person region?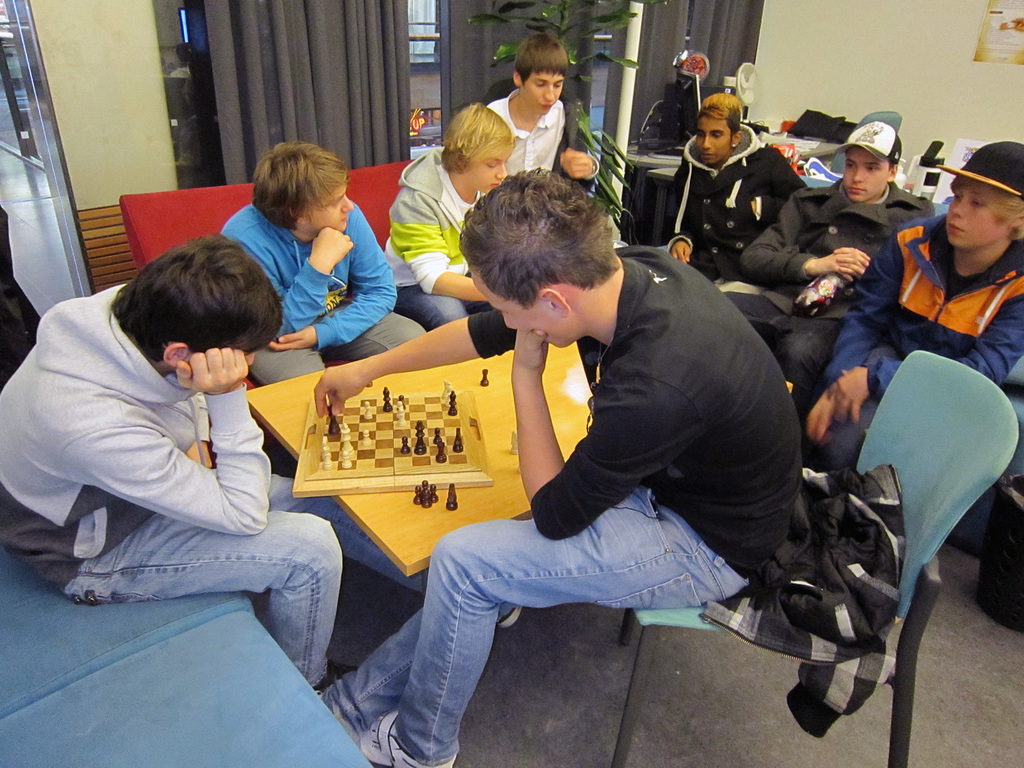
216/136/427/392
